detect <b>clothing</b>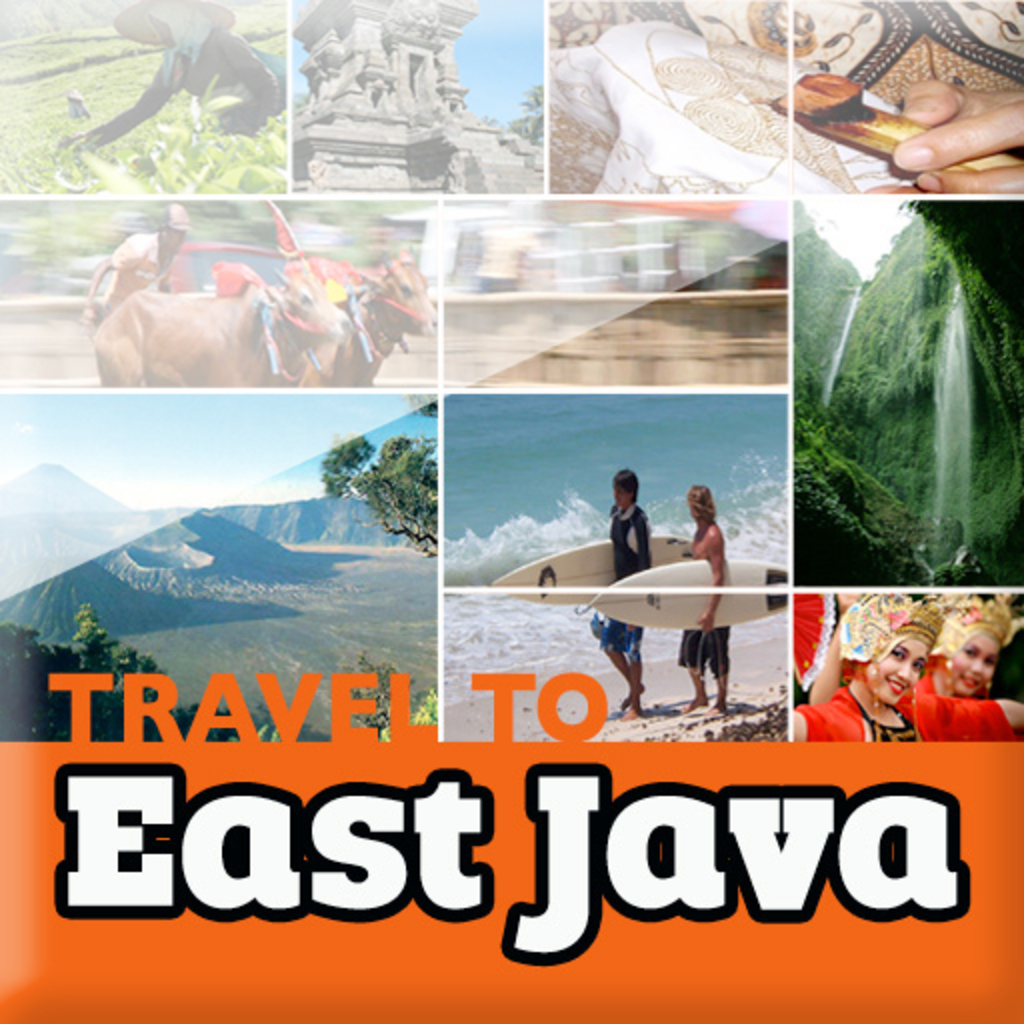
Rect(680, 622, 728, 672)
